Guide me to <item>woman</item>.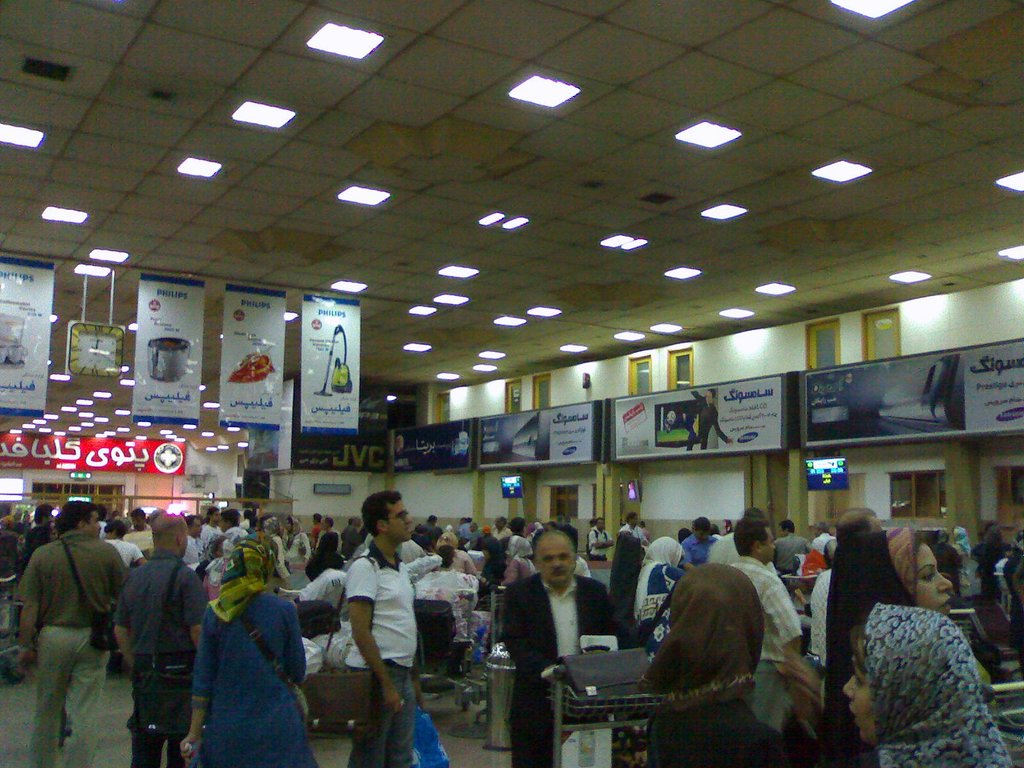
Guidance: select_region(264, 515, 291, 575).
